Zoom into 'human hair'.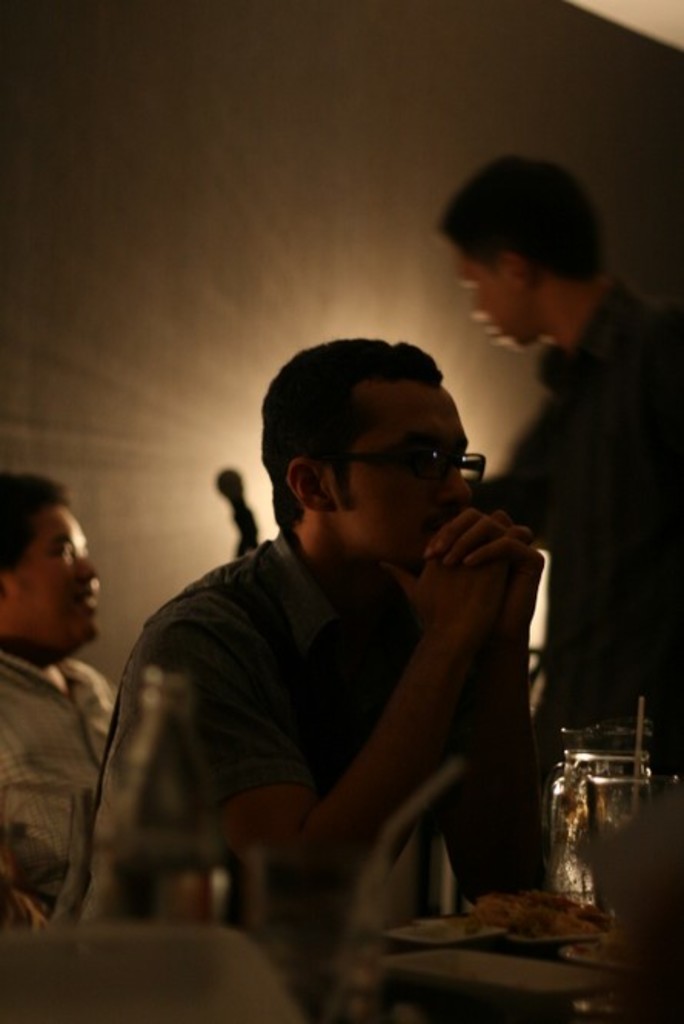
Zoom target: Rect(0, 466, 71, 575).
